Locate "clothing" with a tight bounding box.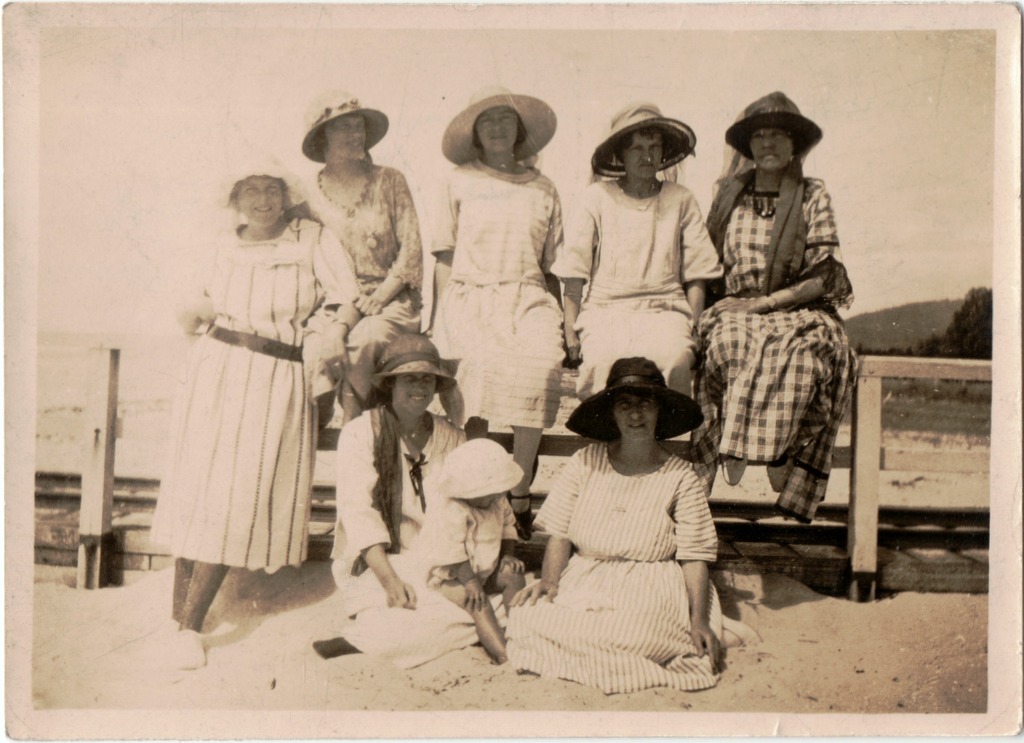
bbox=(172, 215, 357, 566).
